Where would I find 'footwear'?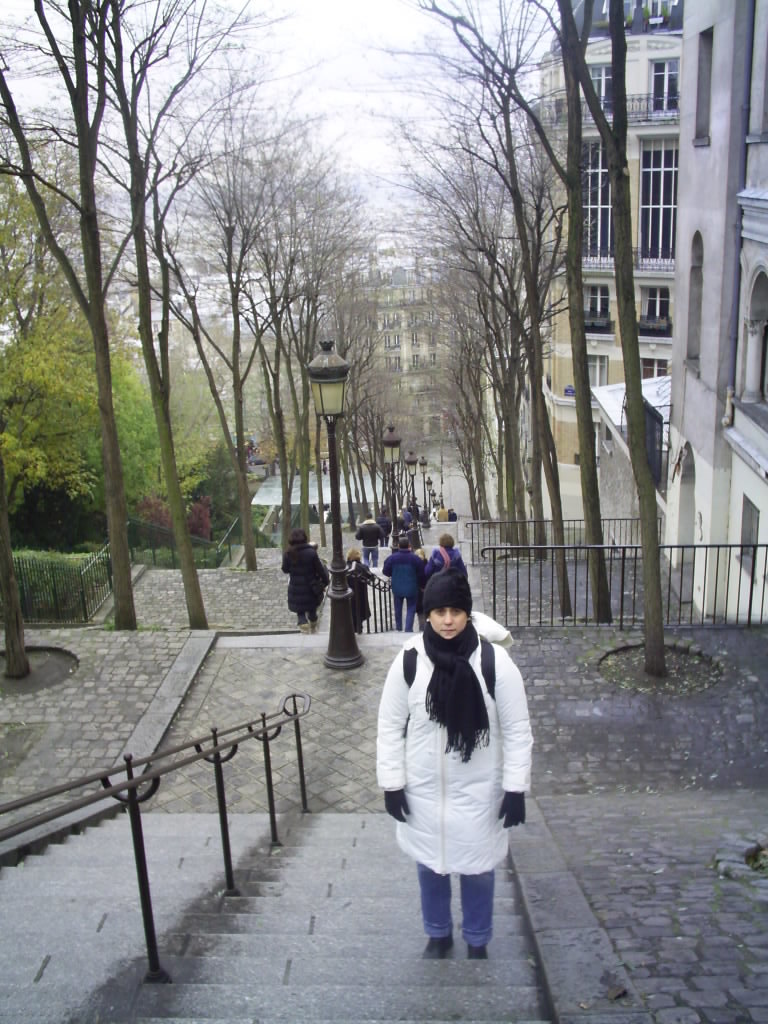
At (x1=470, y1=946, x2=484, y2=957).
